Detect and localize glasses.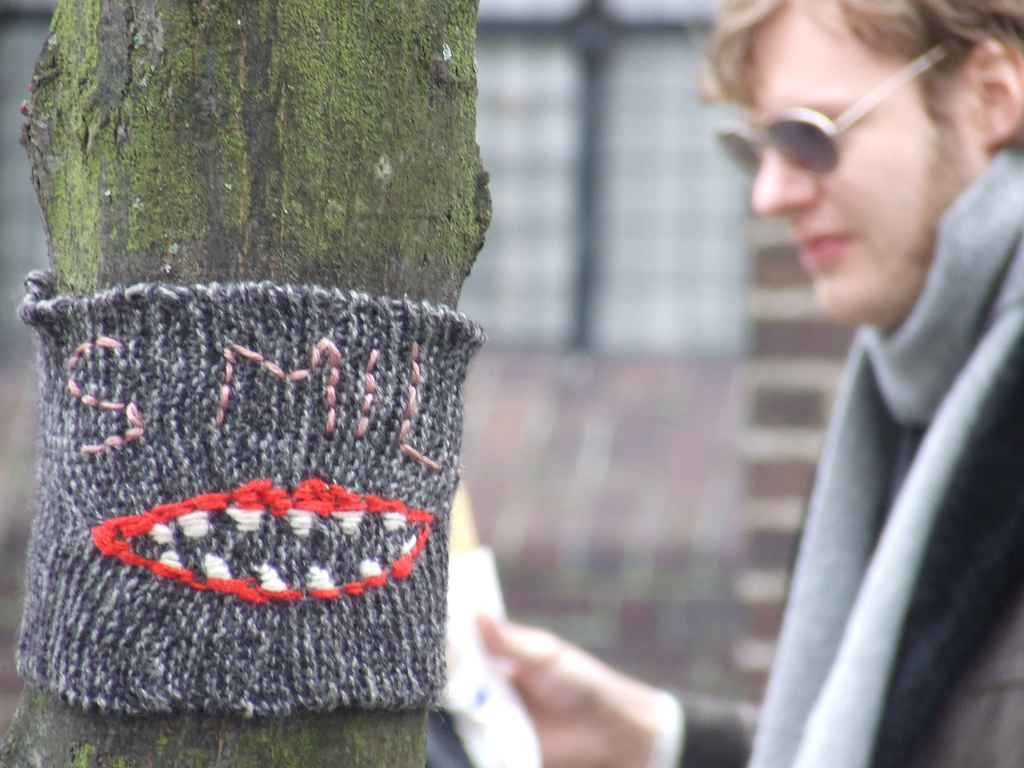
Localized at rect(721, 77, 999, 187).
